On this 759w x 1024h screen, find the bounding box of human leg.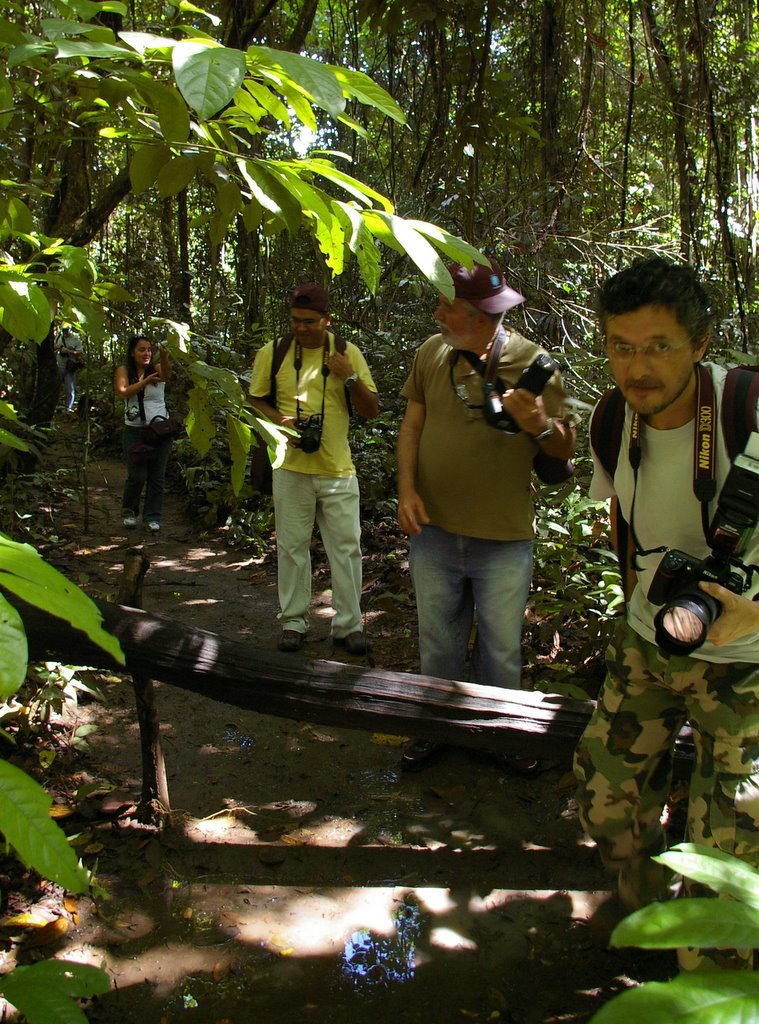
Bounding box: <box>475,539,546,771</box>.
